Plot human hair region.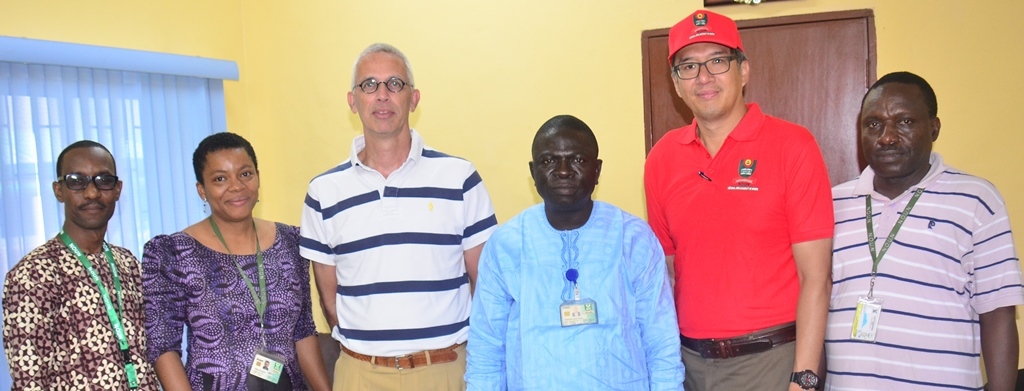
Plotted at (58,137,114,186).
